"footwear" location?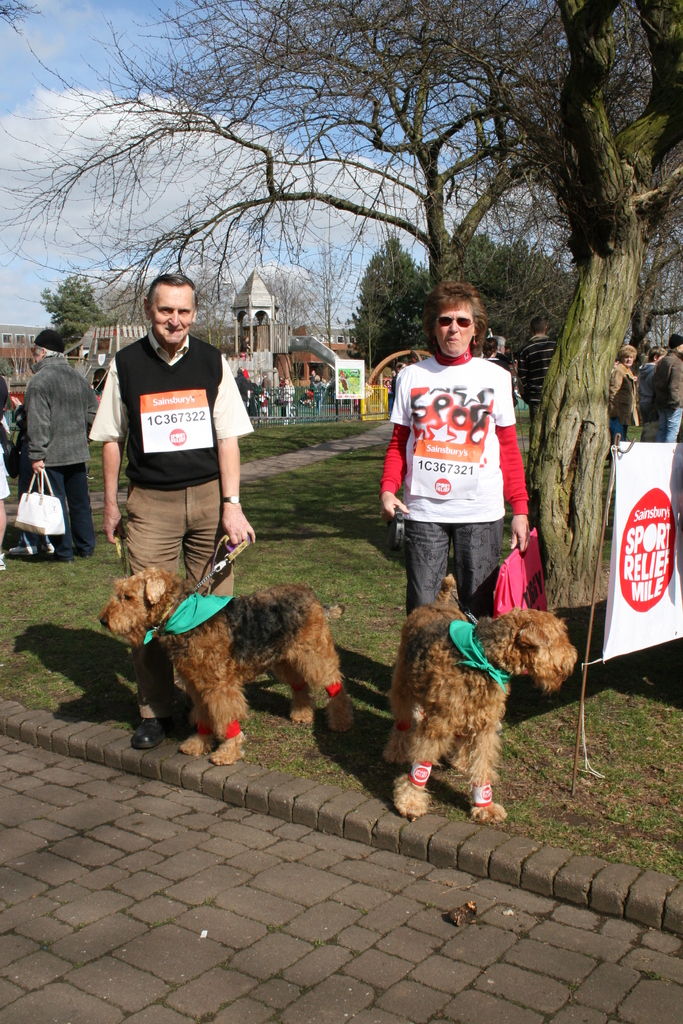
(131, 687, 179, 748)
